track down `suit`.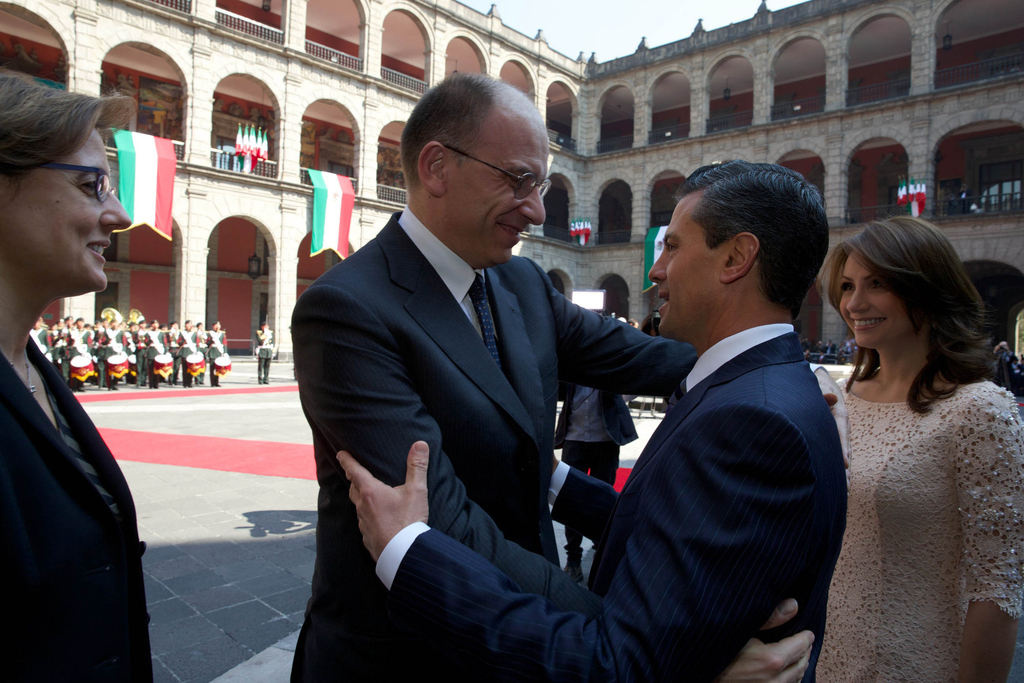
Tracked to 307, 95, 618, 635.
